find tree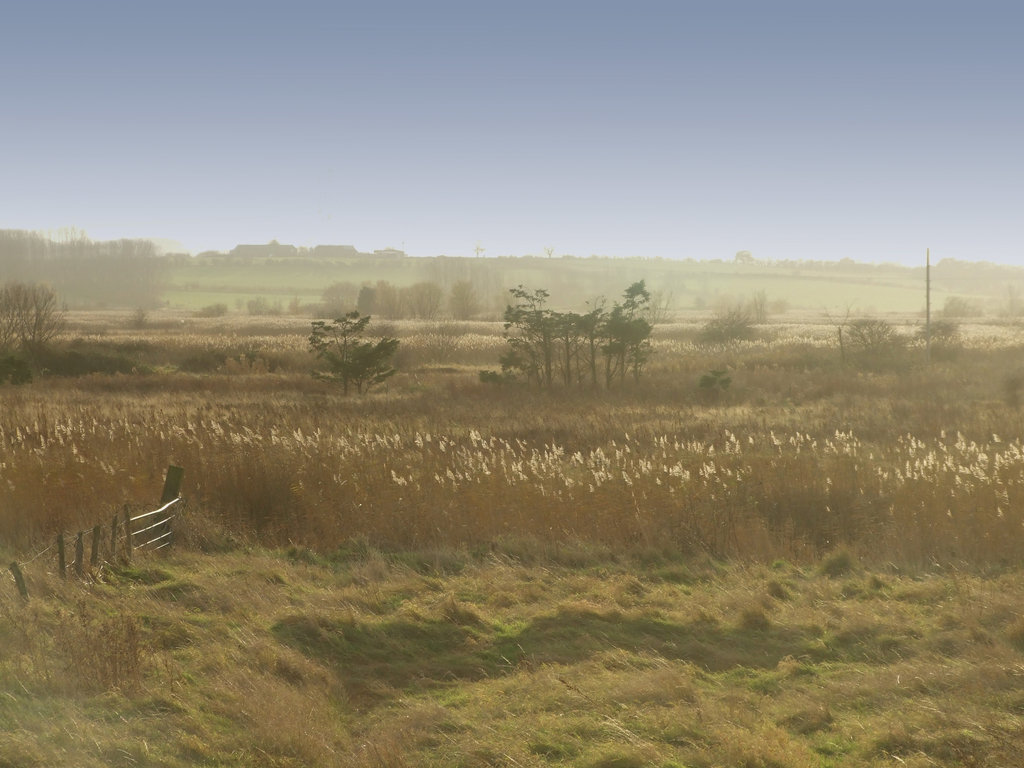
Rect(691, 316, 749, 340)
